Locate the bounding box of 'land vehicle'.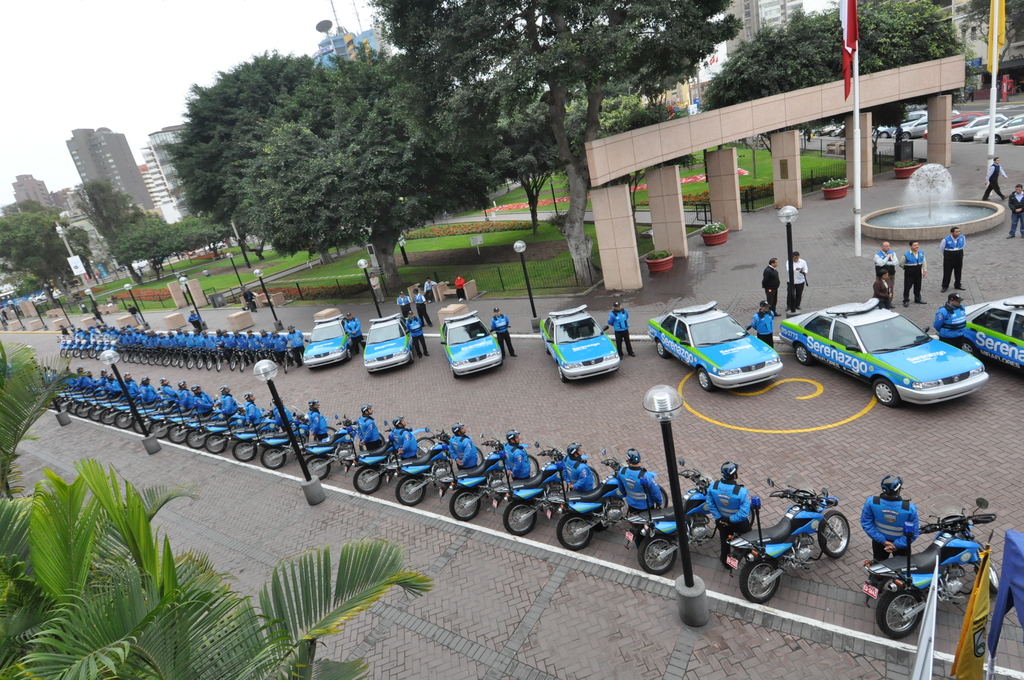
Bounding box: left=892, top=108, right=964, bottom=139.
